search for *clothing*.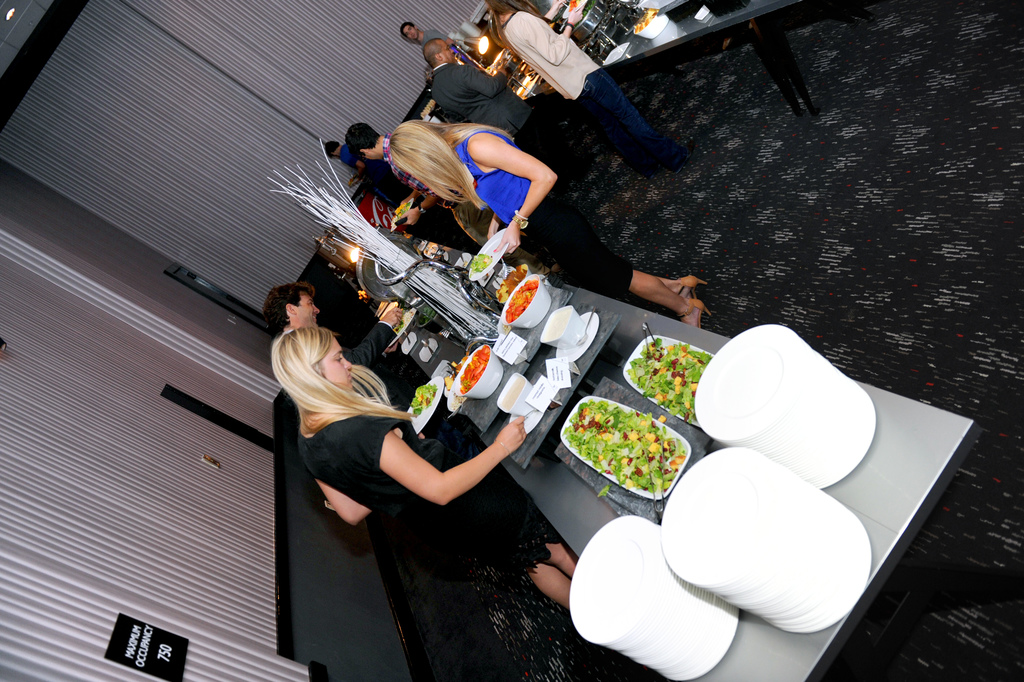
Found at 435/72/564/159.
